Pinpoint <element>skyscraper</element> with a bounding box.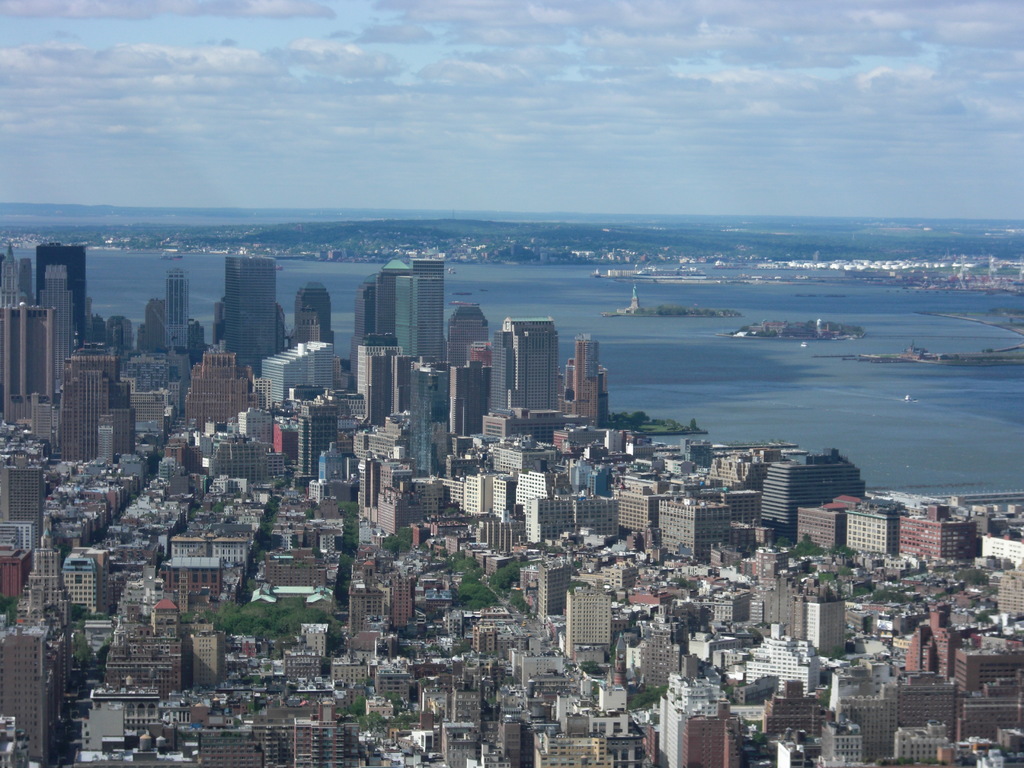
bbox(411, 258, 449, 362).
